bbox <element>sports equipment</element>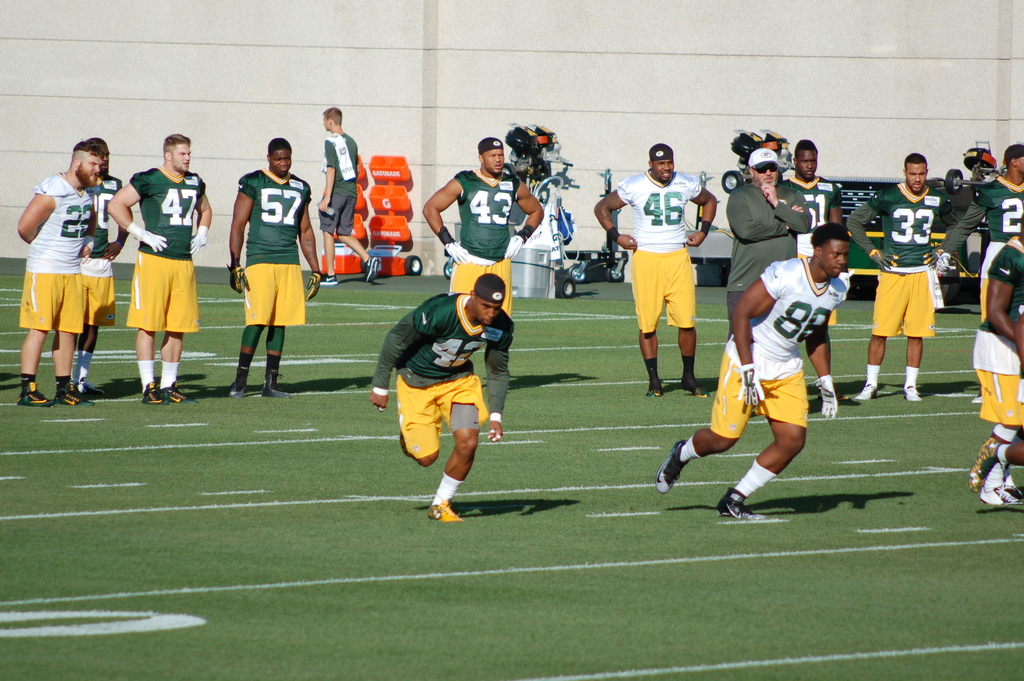
x1=505, y1=226, x2=531, y2=263
